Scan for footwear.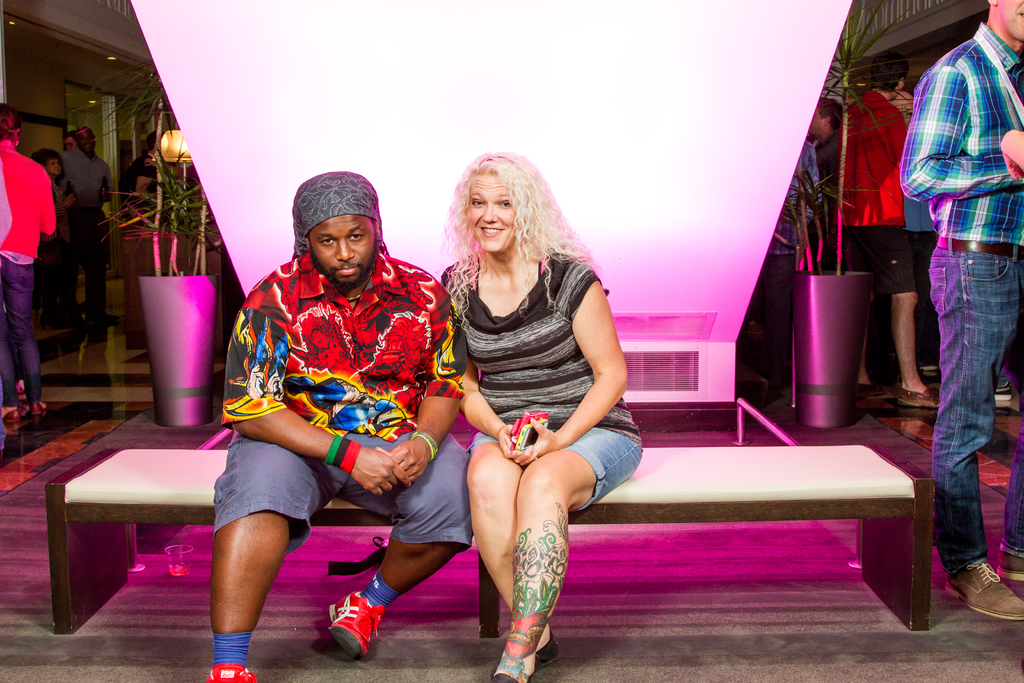
Scan result: locate(989, 378, 1011, 409).
